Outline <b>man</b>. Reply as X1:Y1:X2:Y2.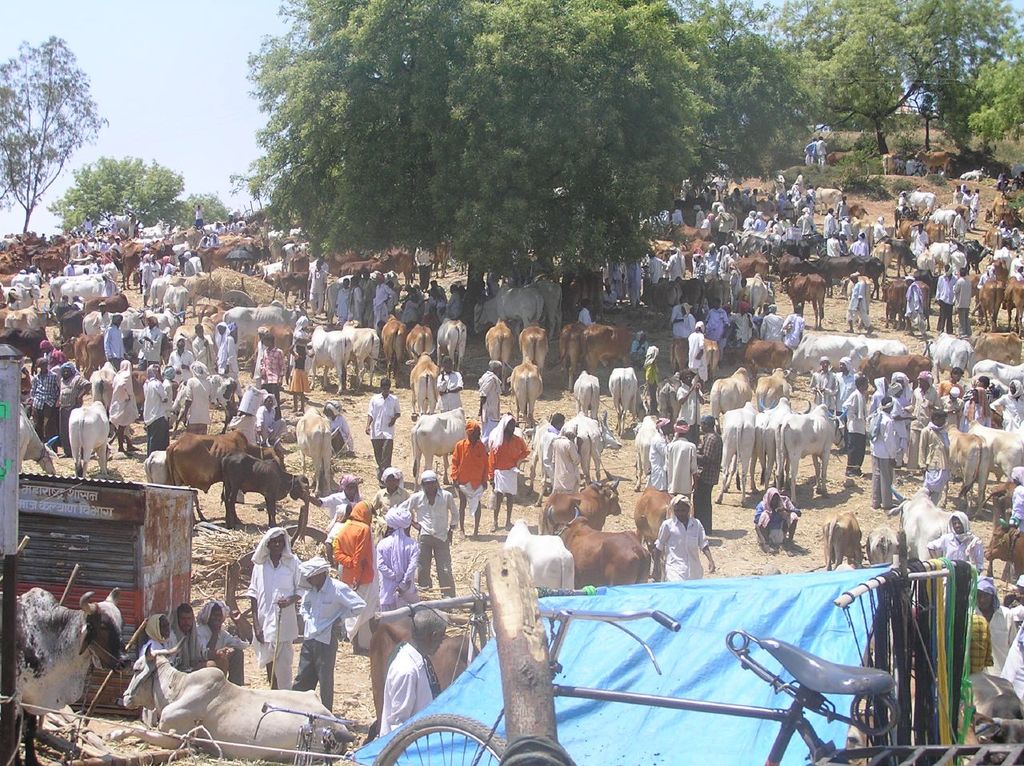
218:320:236:379.
